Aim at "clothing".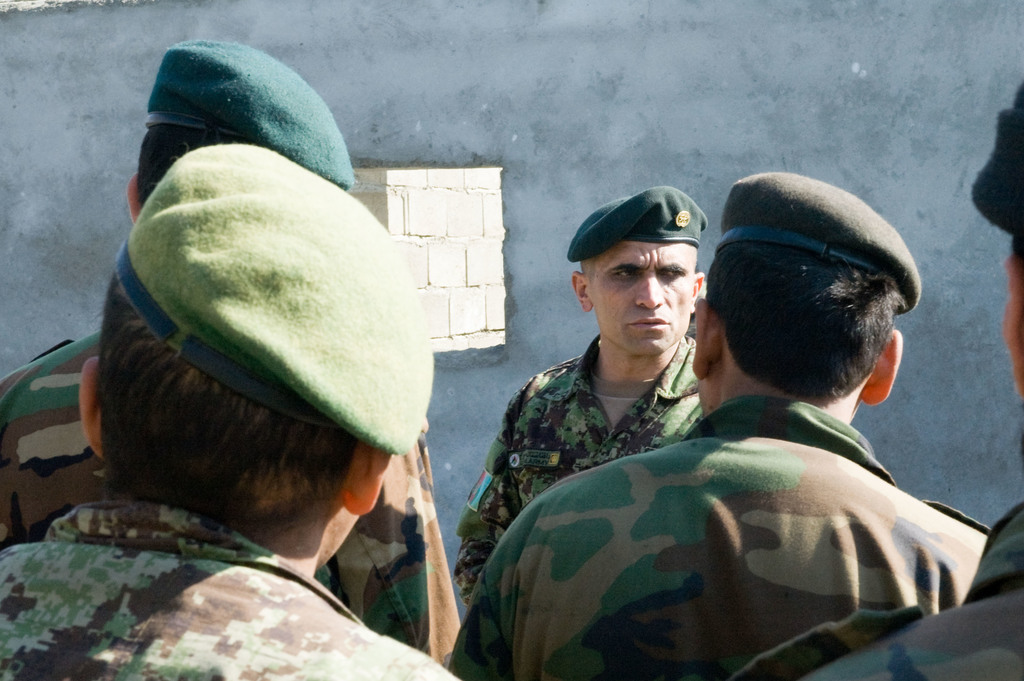
Aimed at bbox=[0, 330, 461, 665].
